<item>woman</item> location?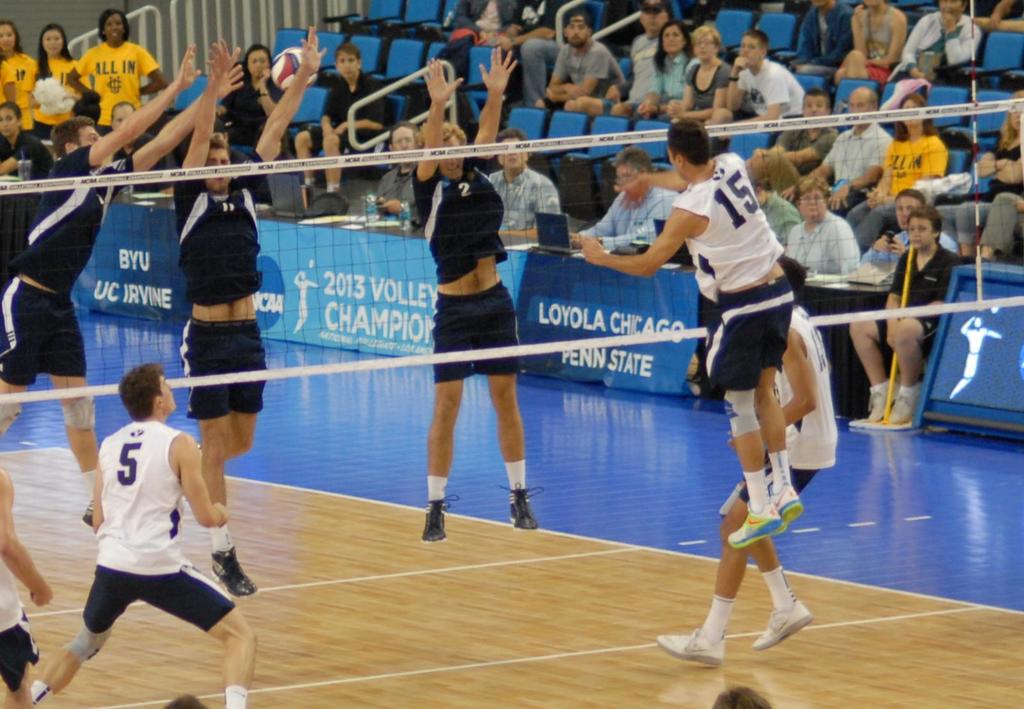
locate(0, 16, 47, 135)
